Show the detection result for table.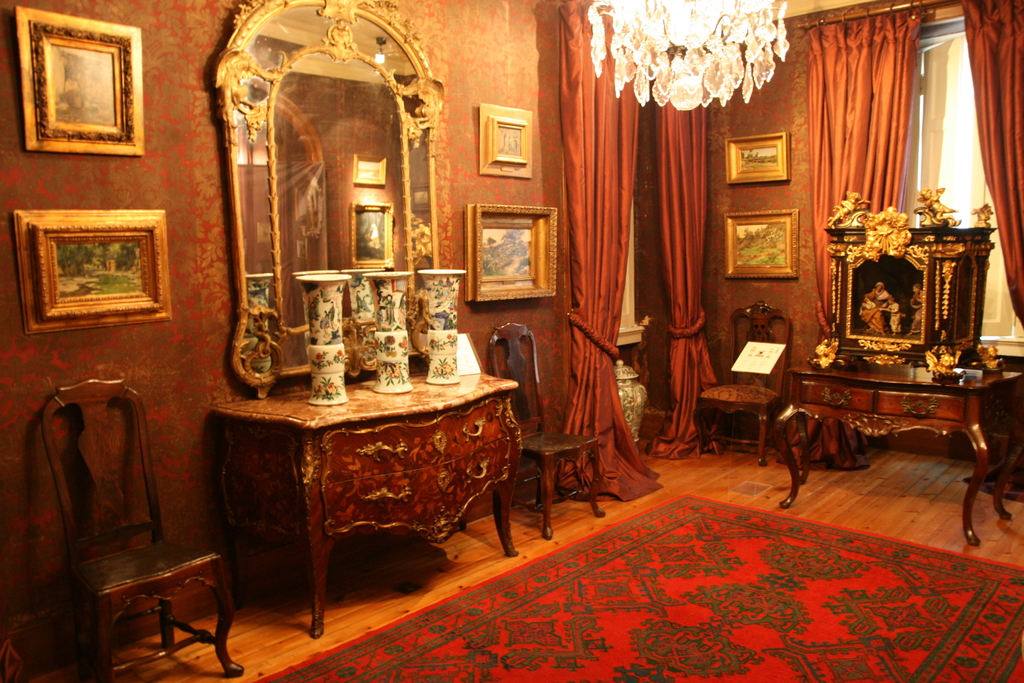
[x1=769, y1=369, x2=1023, y2=543].
